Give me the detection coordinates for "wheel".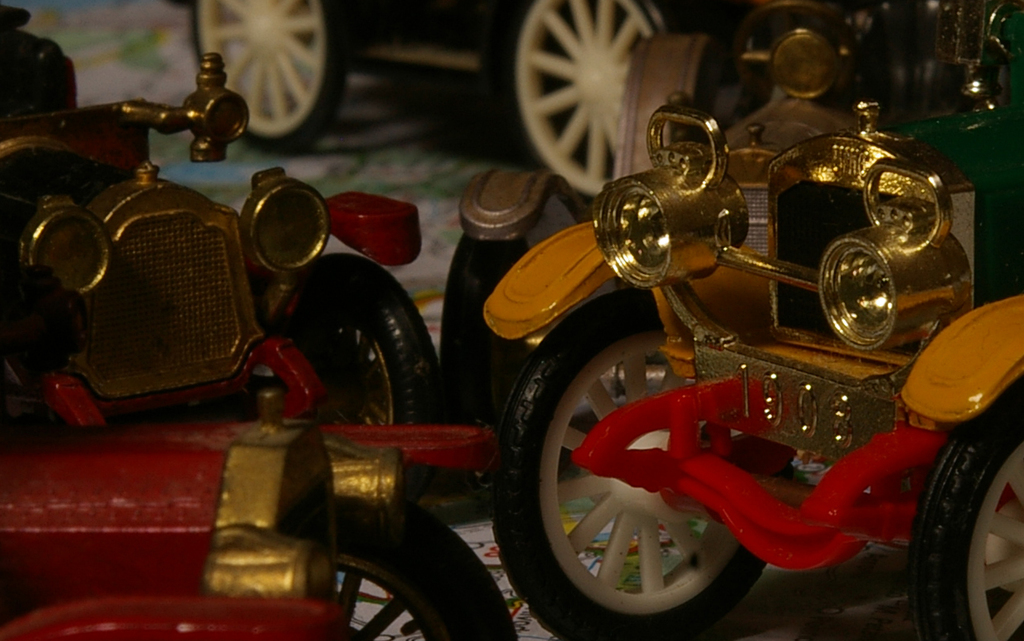
905/377/1022/640.
